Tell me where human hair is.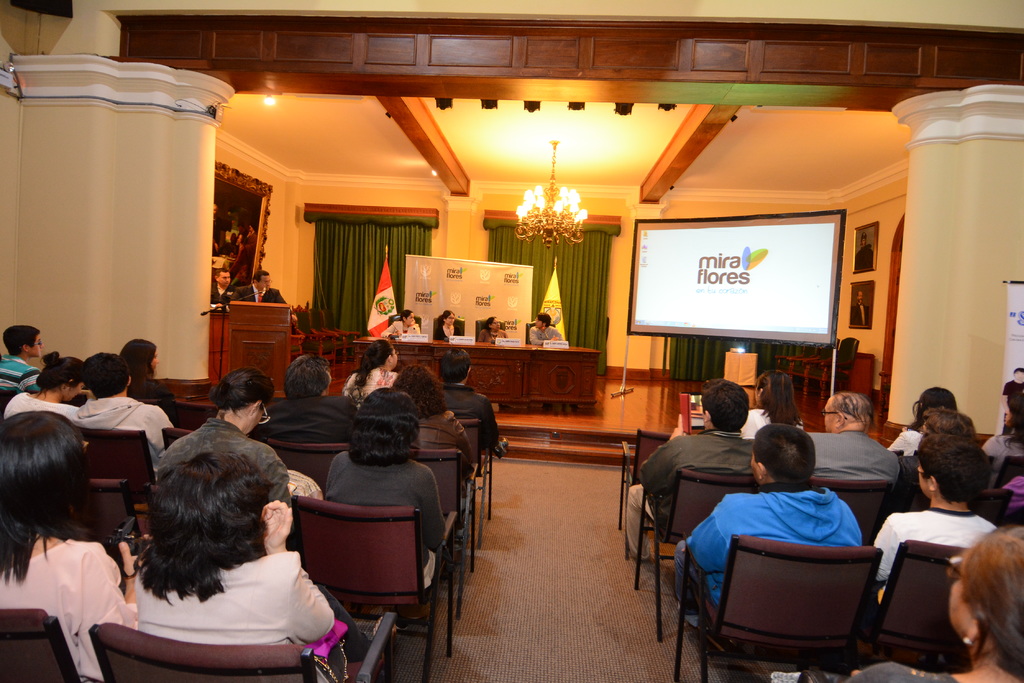
human hair is at bbox(906, 387, 959, 433).
